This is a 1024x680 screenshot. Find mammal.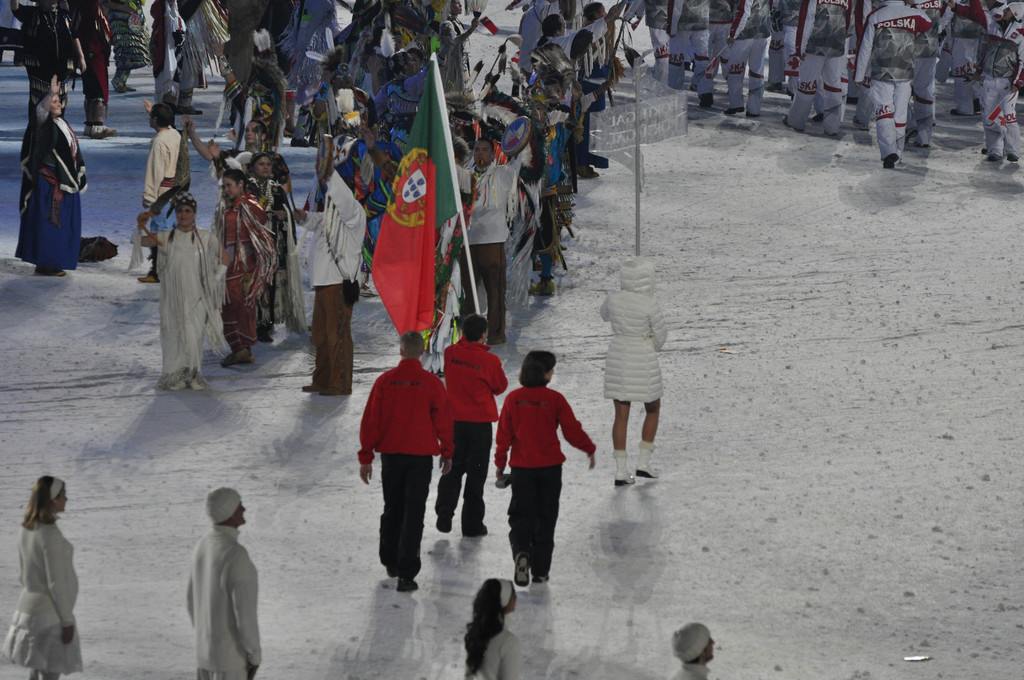
Bounding box: 669 618 712 679.
